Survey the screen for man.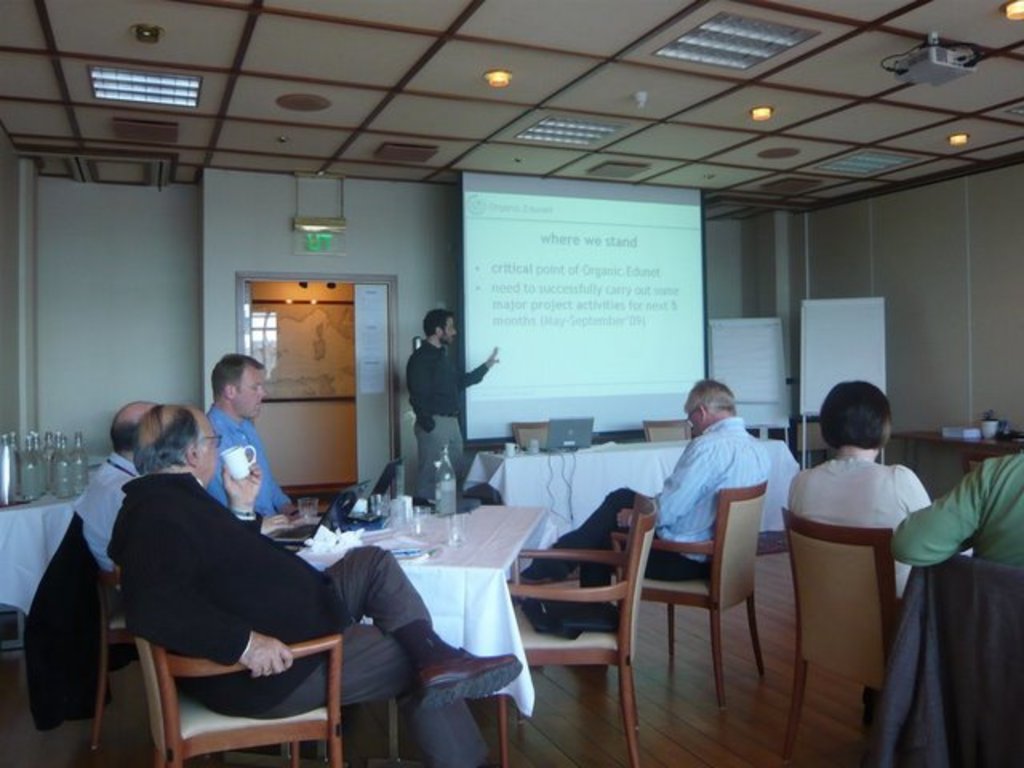
Survey found: BBox(198, 346, 283, 526).
